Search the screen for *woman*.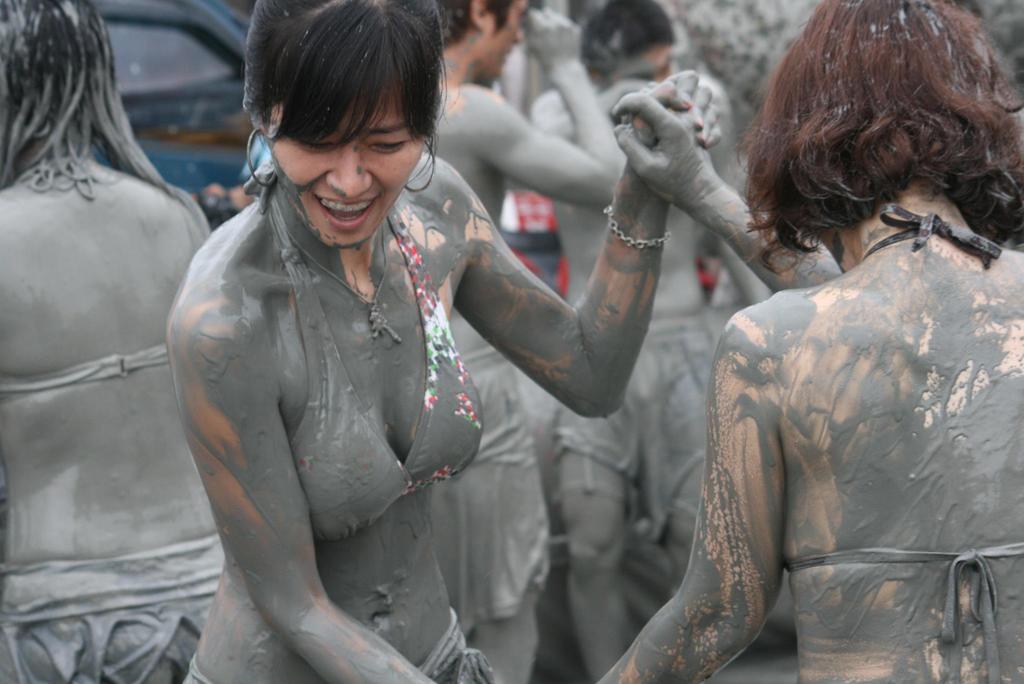
Found at 609,0,1023,683.
